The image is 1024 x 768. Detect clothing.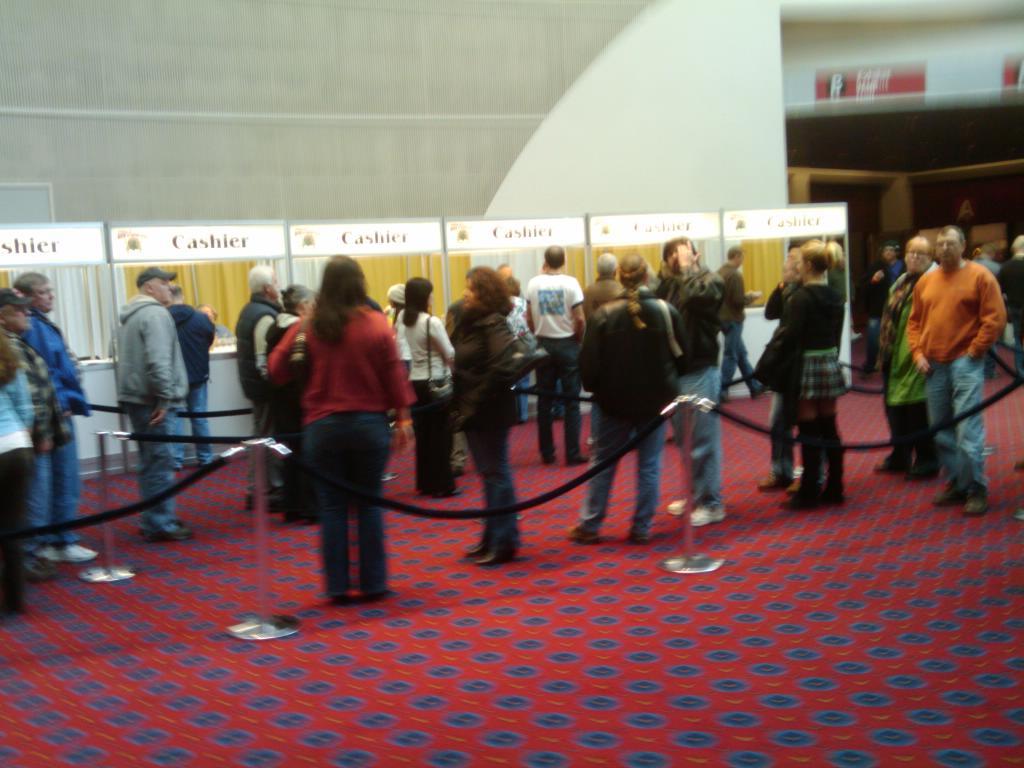
Detection: bbox=[400, 302, 455, 500].
